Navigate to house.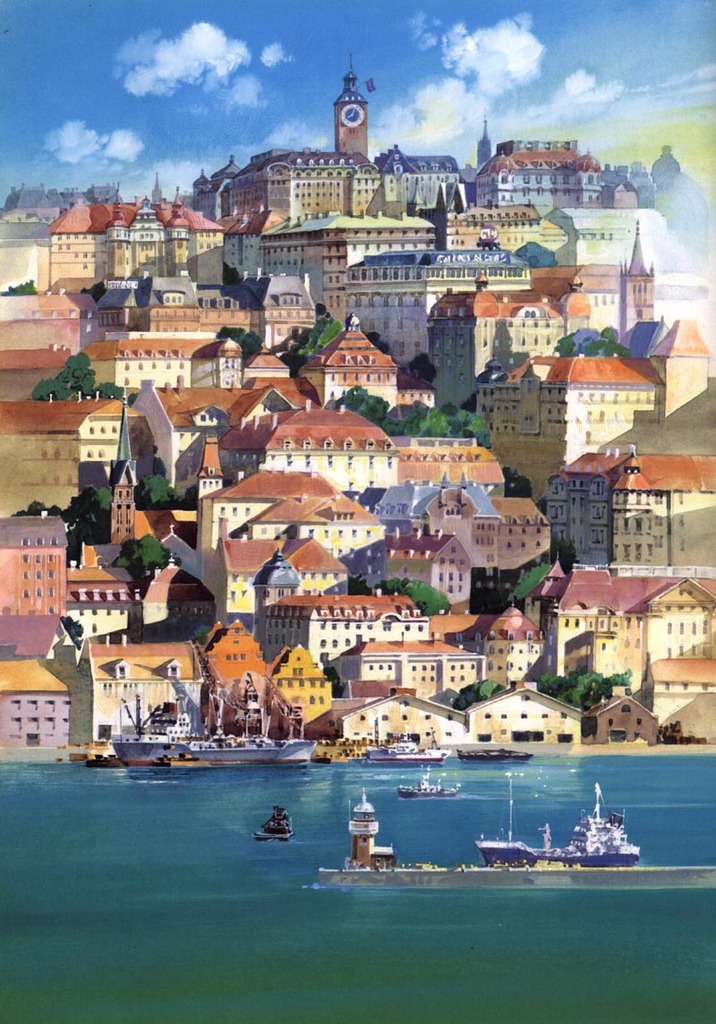
Navigation target: box(192, 429, 390, 576).
